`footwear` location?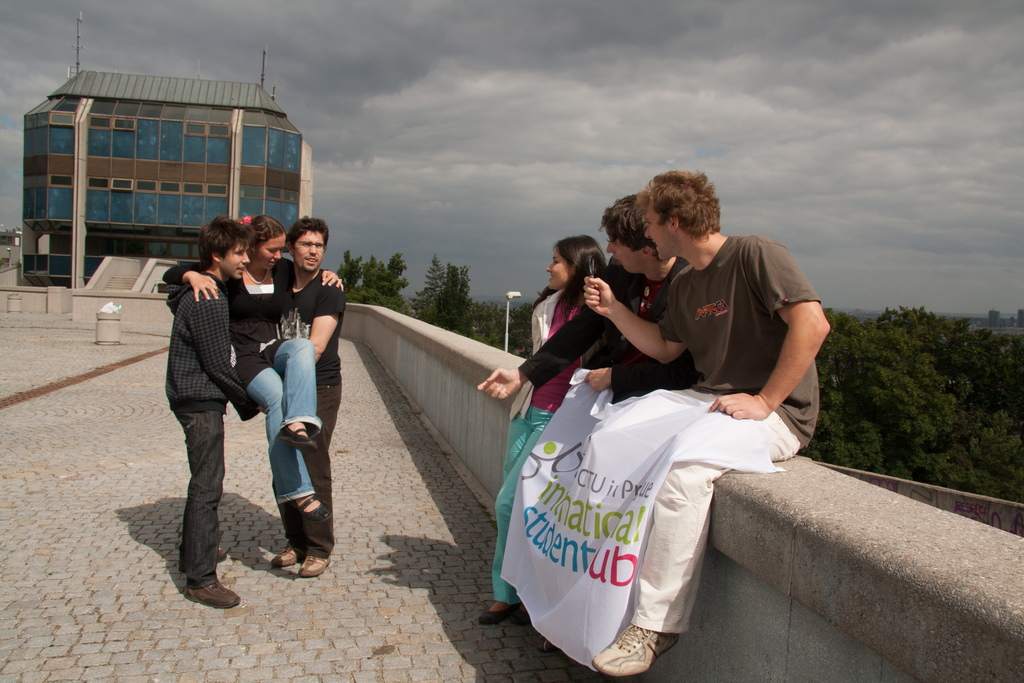
<box>217,547,228,562</box>
